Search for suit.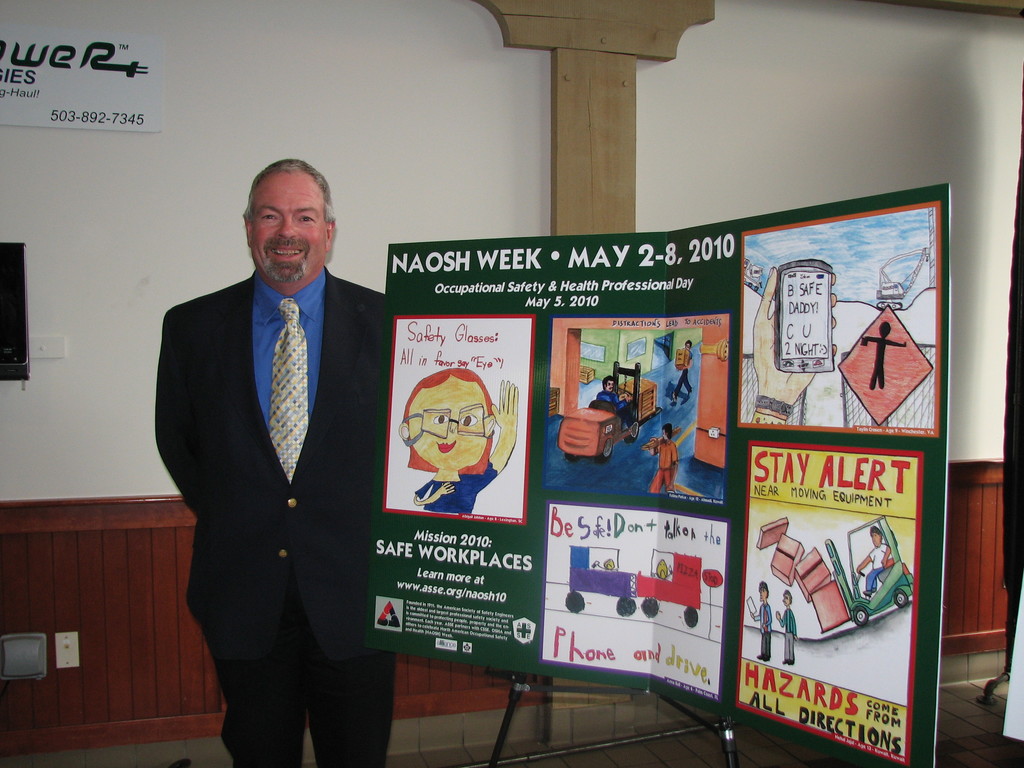
Found at l=146, t=185, r=392, b=762.
